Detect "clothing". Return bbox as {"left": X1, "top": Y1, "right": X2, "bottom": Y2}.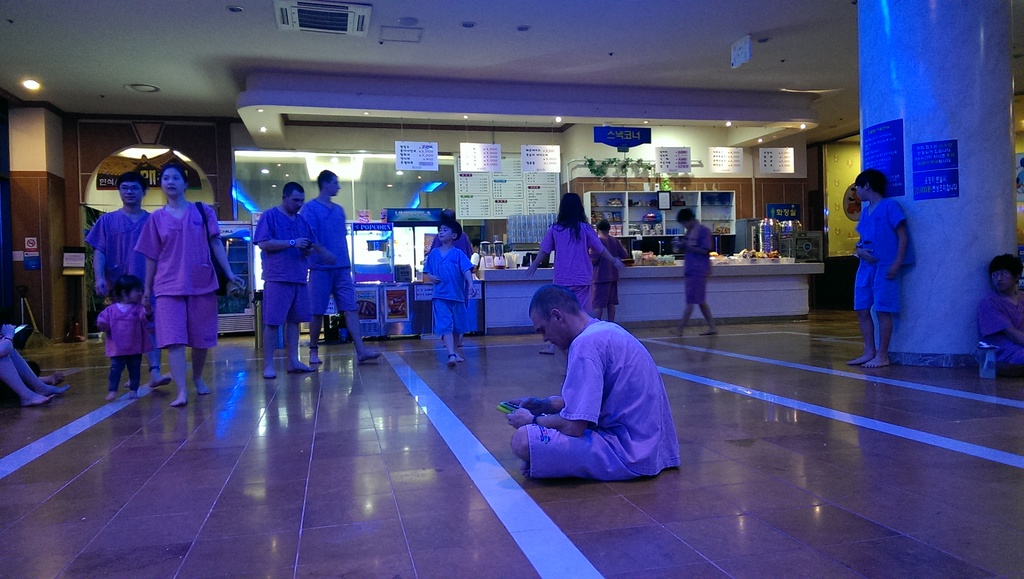
{"left": 530, "top": 226, "right": 604, "bottom": 295}.
